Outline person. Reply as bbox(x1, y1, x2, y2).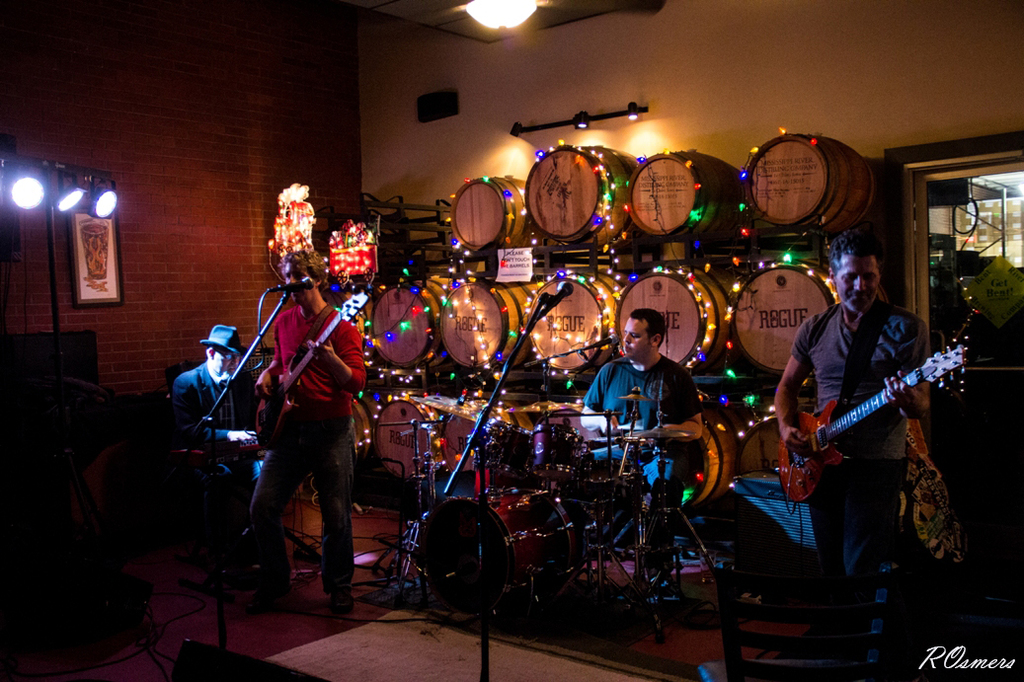
bbox(574, 305, 710, 494).
